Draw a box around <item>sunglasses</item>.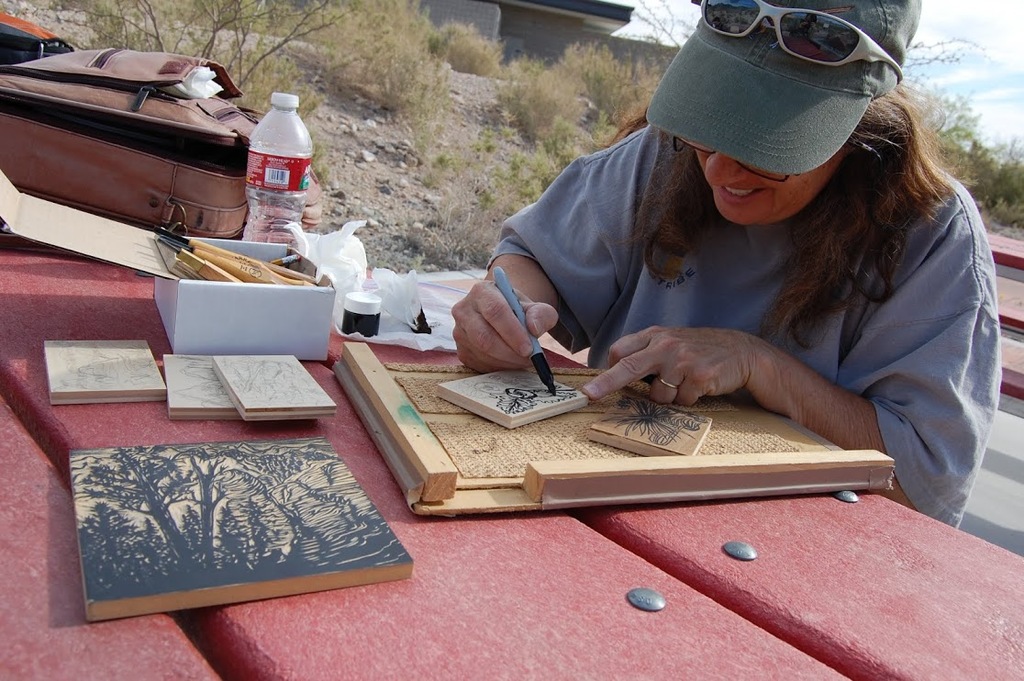
(x1=689, y1=0, x2=901, y2=84).
